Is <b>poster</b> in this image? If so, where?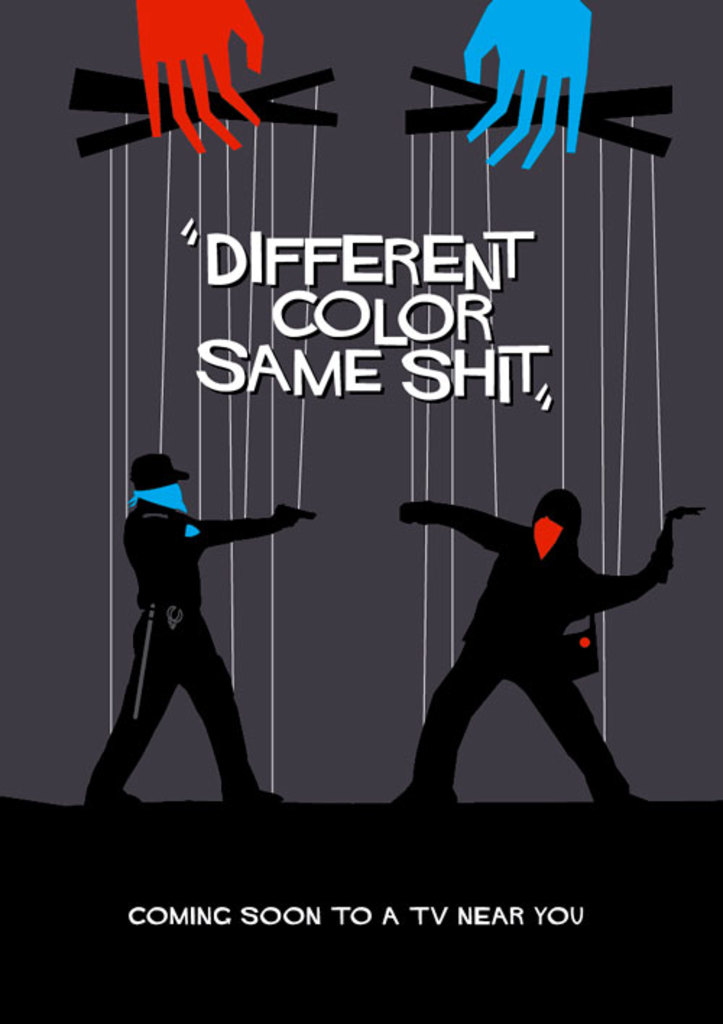
Yes, at {"left": 0, "top": 0, "right": 722, "bottom": 1023}.
